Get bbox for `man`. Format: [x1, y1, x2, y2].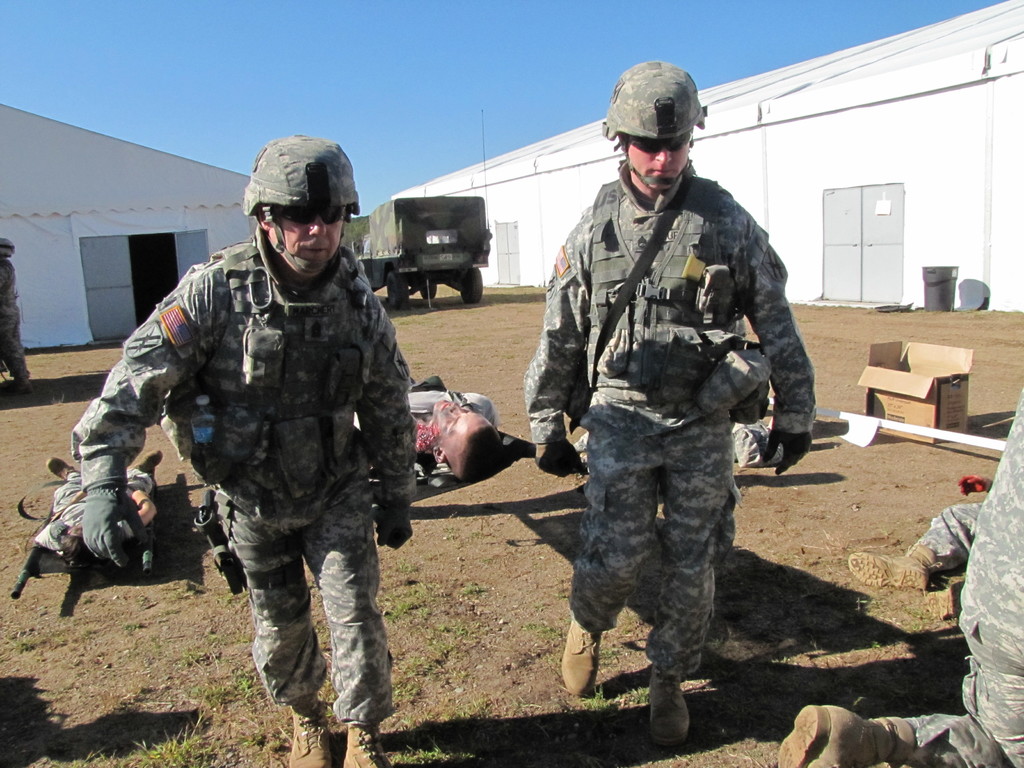
[348, 366, 502, 486].
